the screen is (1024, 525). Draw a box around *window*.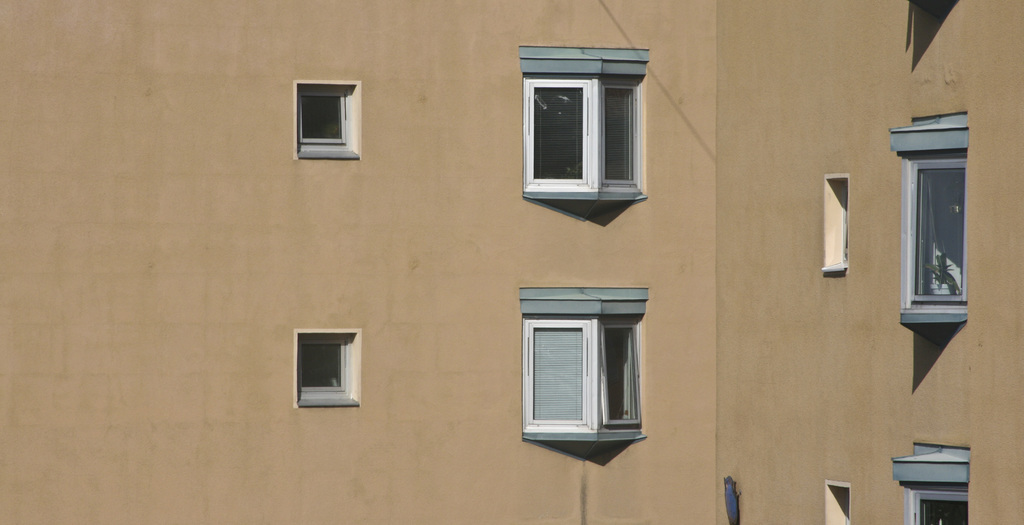
box(513, 274, 652, 440).
